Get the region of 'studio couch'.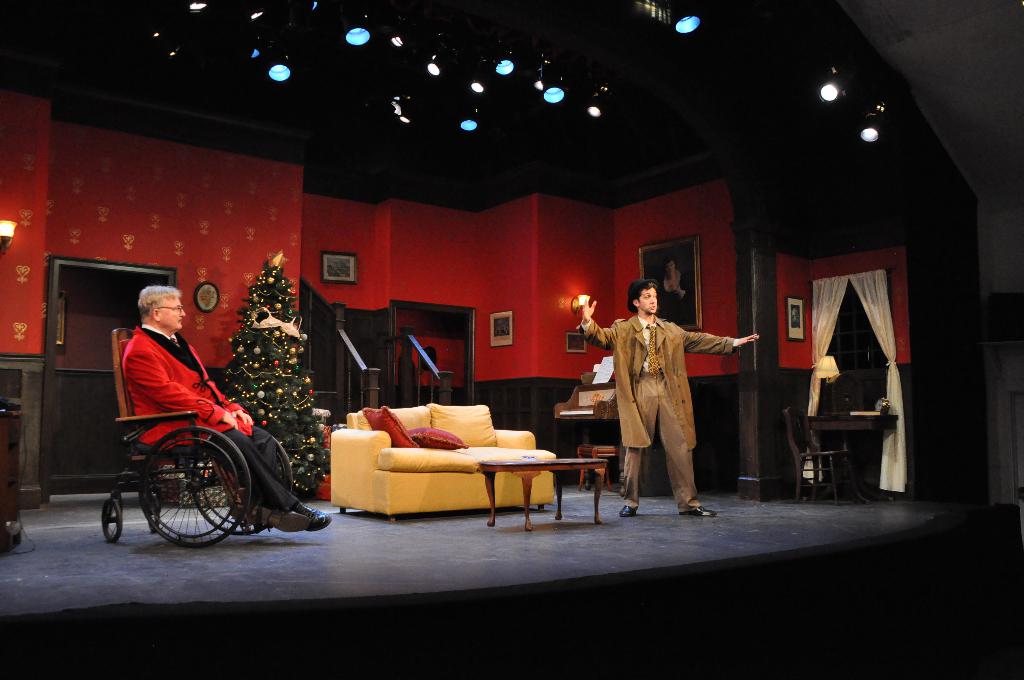
(332, 398, 556, 525).
